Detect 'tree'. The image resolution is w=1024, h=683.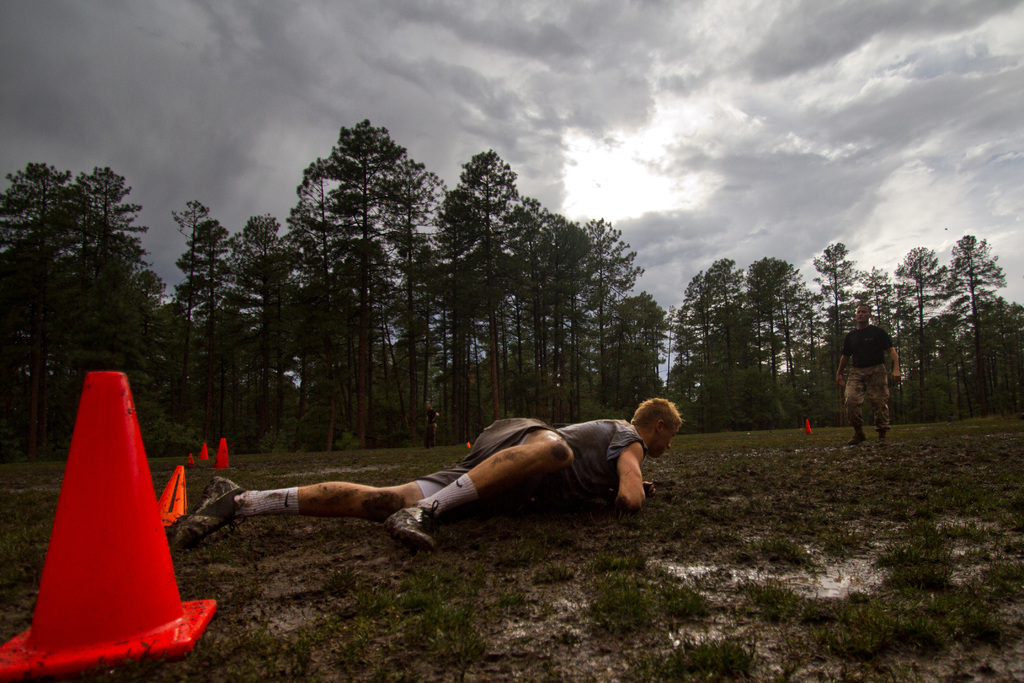
163, 200, 218, 429.
